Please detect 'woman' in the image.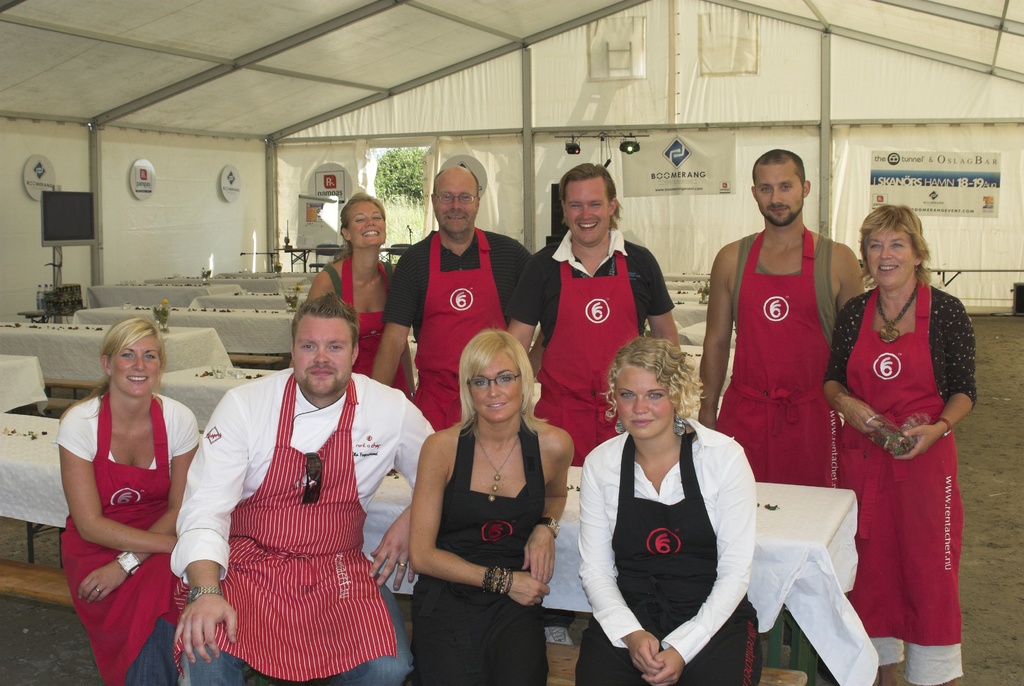
[47, 307, 209, 685].
